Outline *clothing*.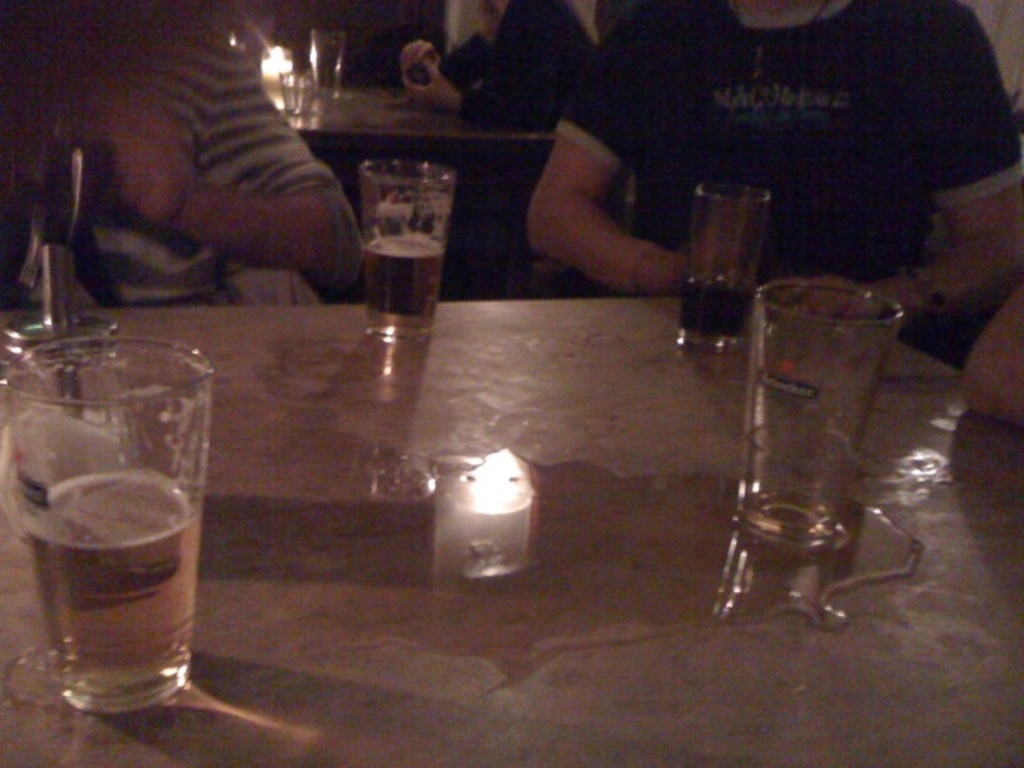
Outline: 0/0/354/317.
